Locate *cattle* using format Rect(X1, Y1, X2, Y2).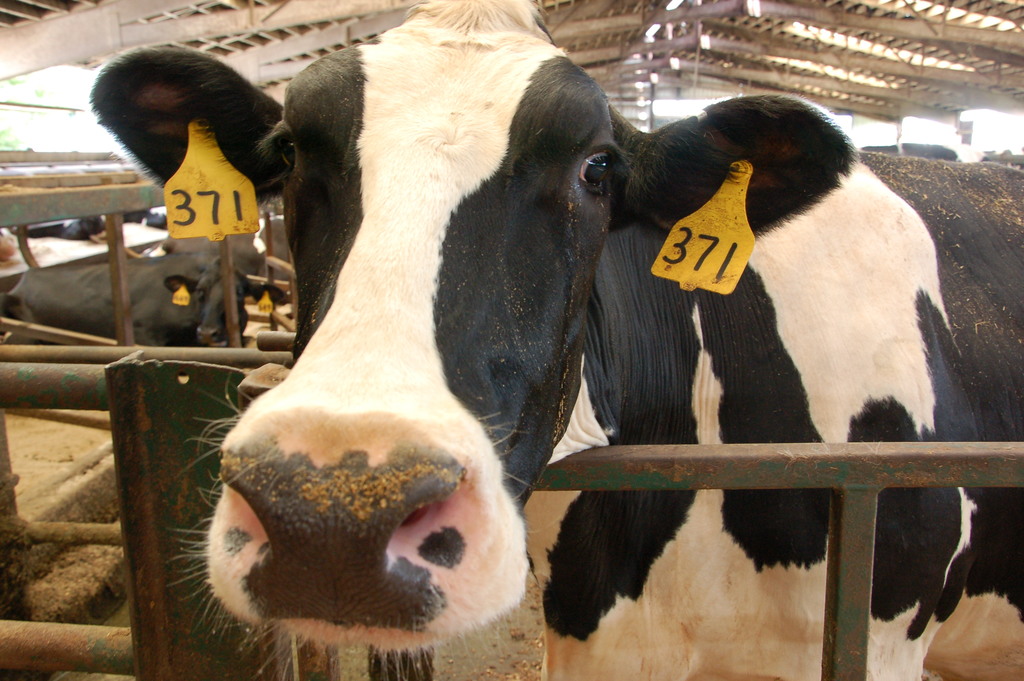
Rect(15, 211, 109, 243).
